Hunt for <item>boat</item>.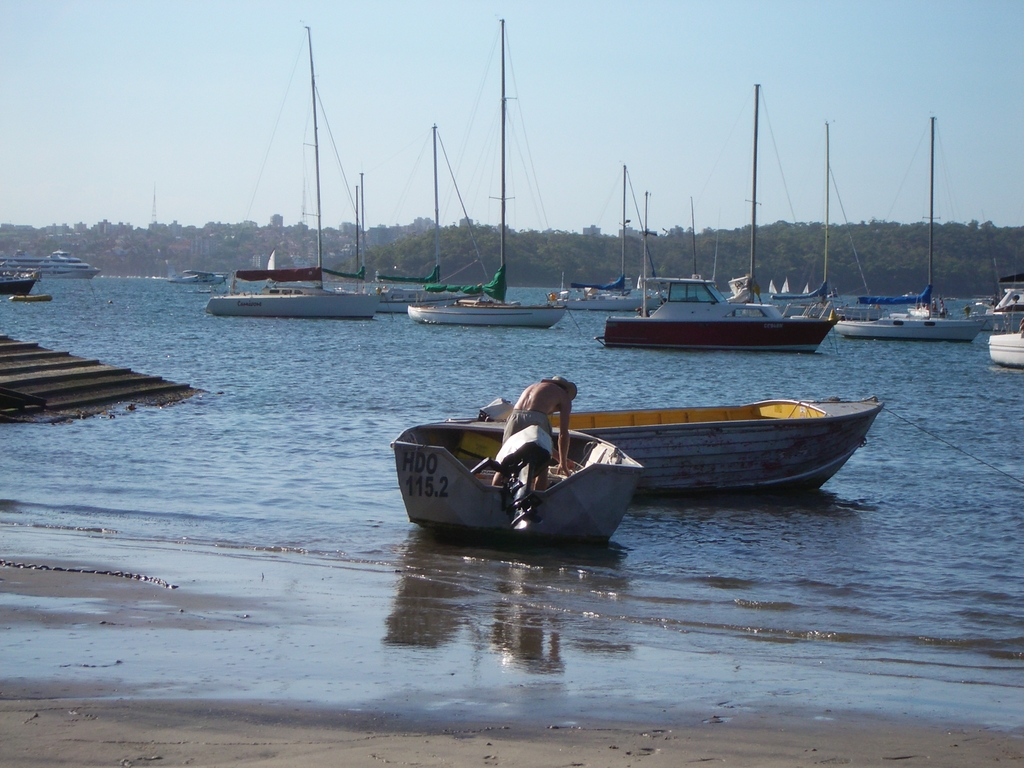
Hunted down at Rect(983, 321, 1023, 372).
